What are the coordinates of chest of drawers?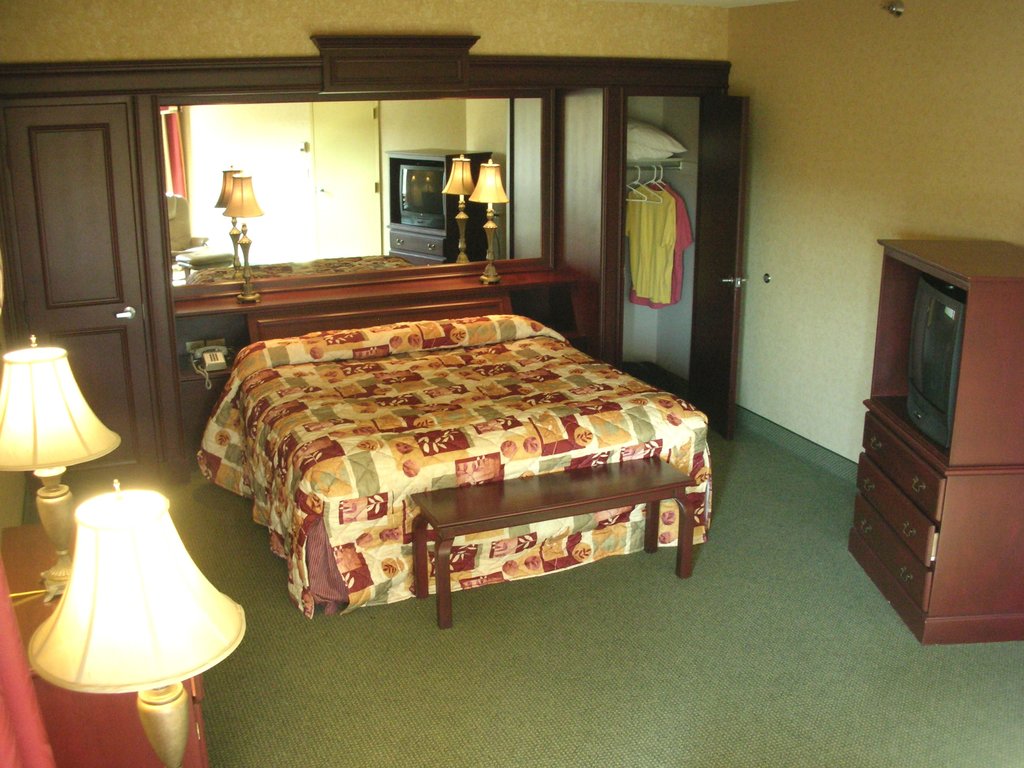
bbox=(852, 408, 947, 613).
